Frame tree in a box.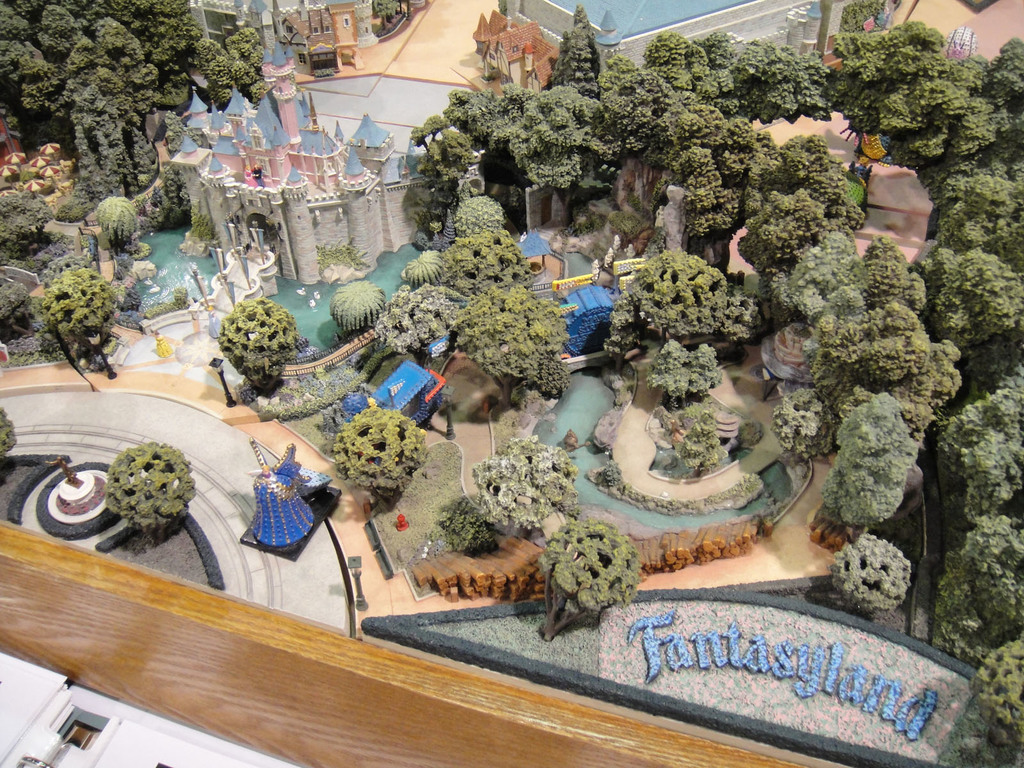
bbox(376, 280, 459, 367).
